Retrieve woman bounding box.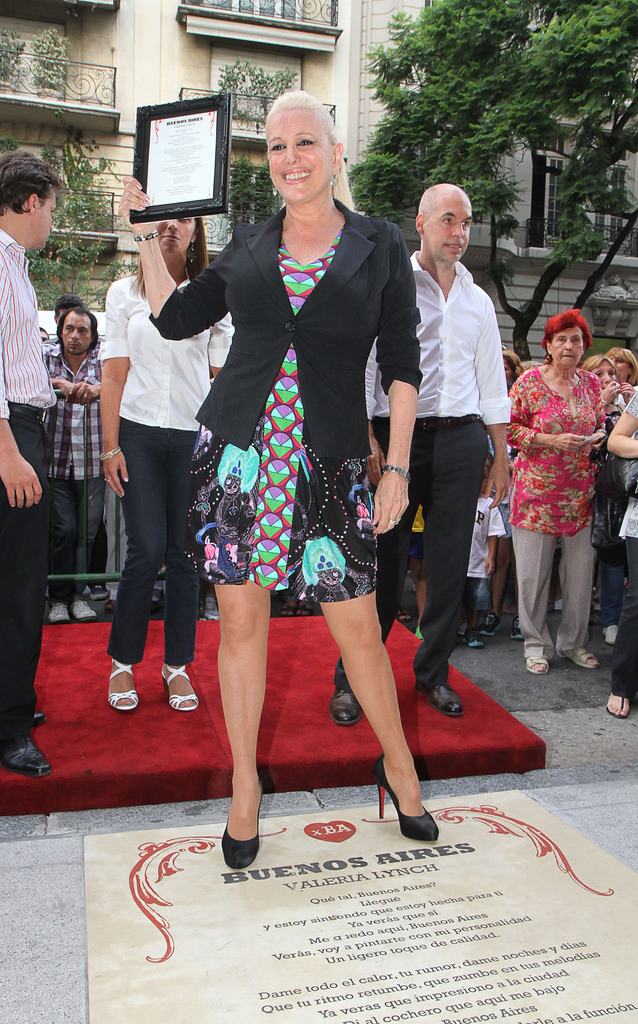
Bounding box: {"x1": 506, "y1": 280, "x2": 618, "y2": 668}.
